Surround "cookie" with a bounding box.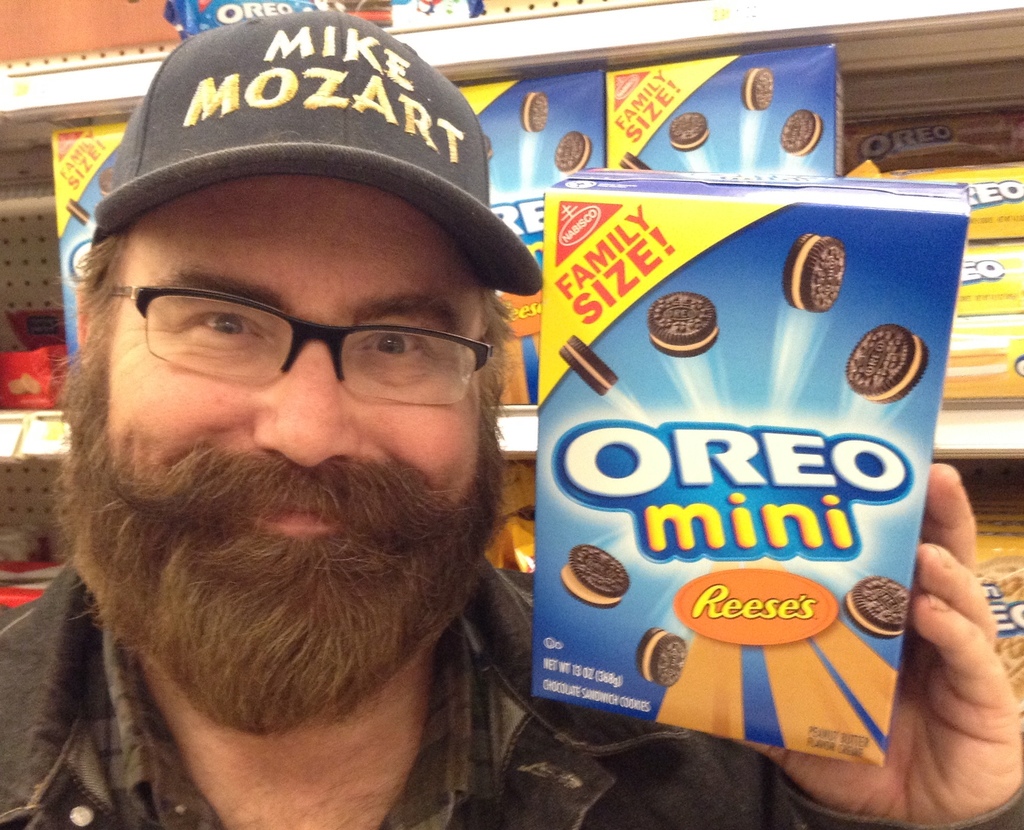
bbox=[563, 543, 628, 610].
